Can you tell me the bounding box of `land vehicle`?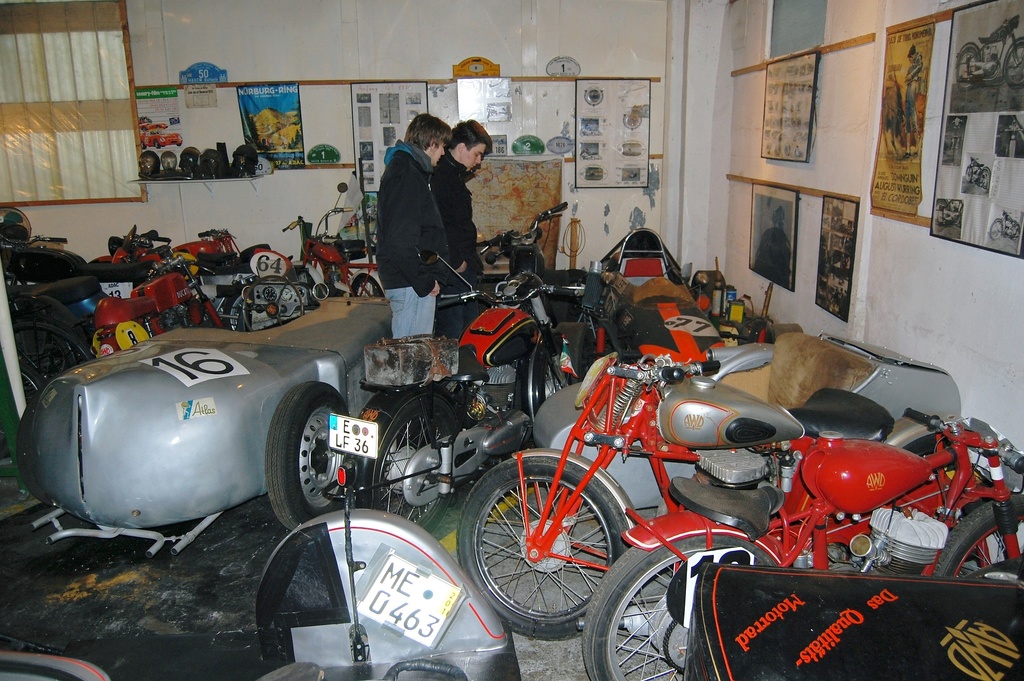
detection(460, 350, 964, 643).
